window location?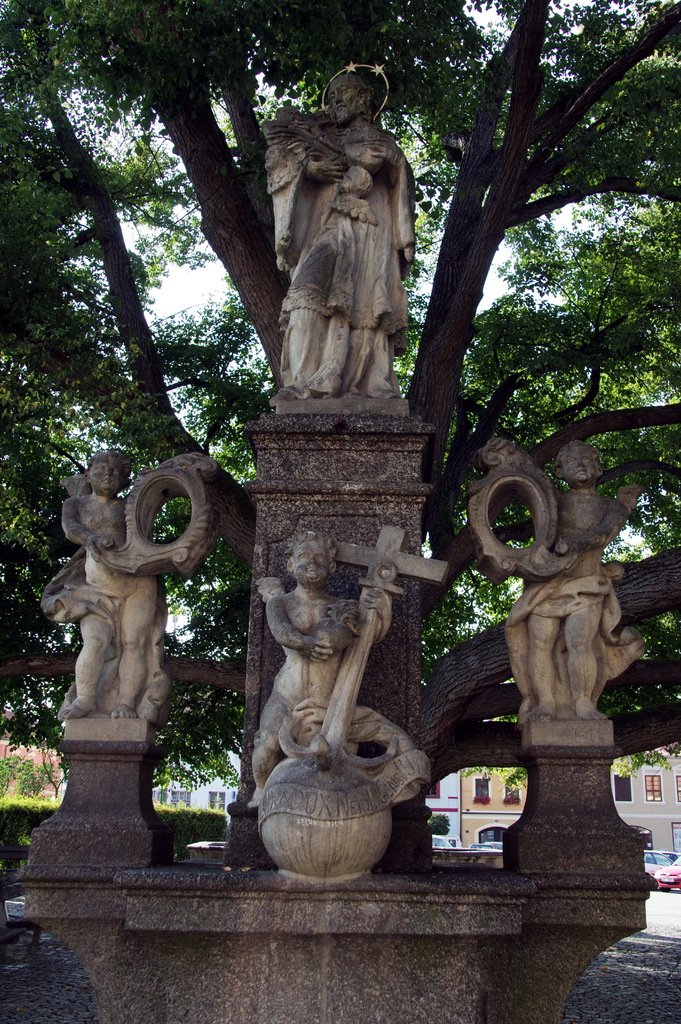
locate(208, 785, 236, 813)
